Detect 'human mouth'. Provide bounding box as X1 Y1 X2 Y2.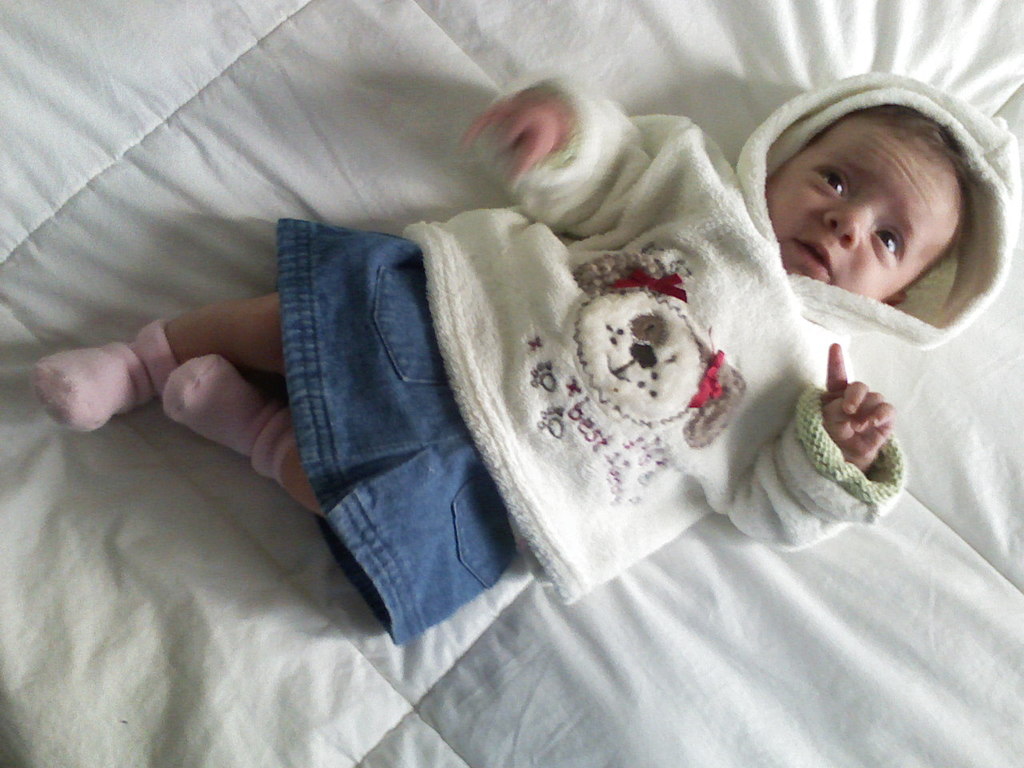
791 231 834 279.
